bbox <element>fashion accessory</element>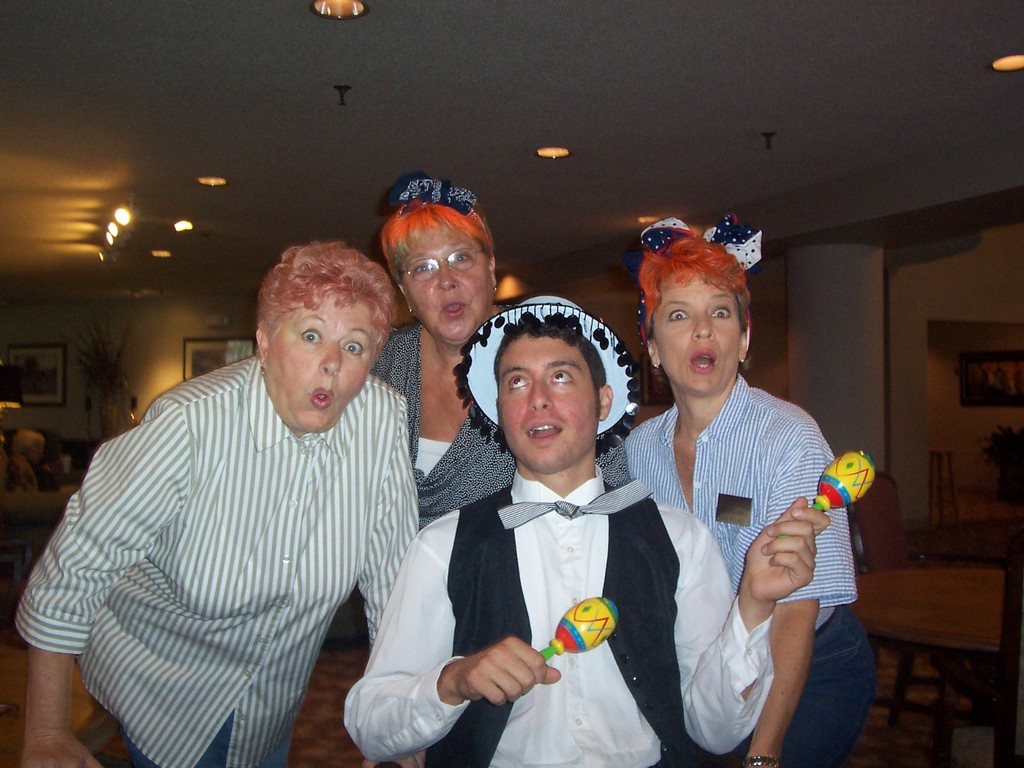
497 478 653 531
